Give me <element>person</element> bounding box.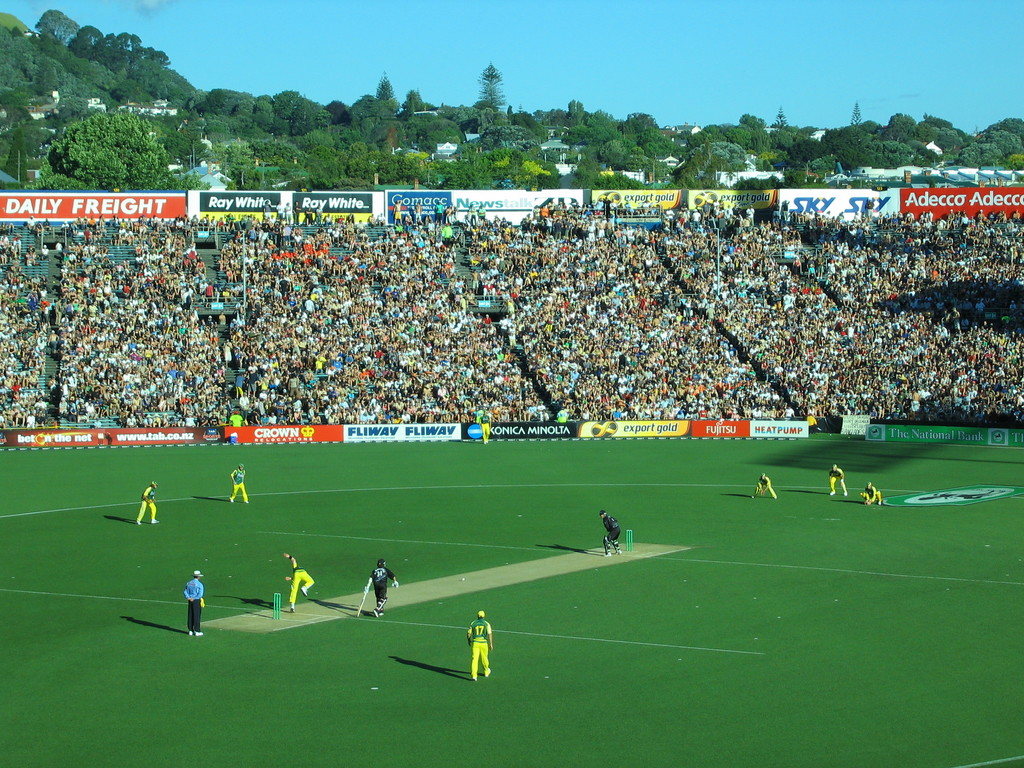
BBox(282, 547, 313, 615).
